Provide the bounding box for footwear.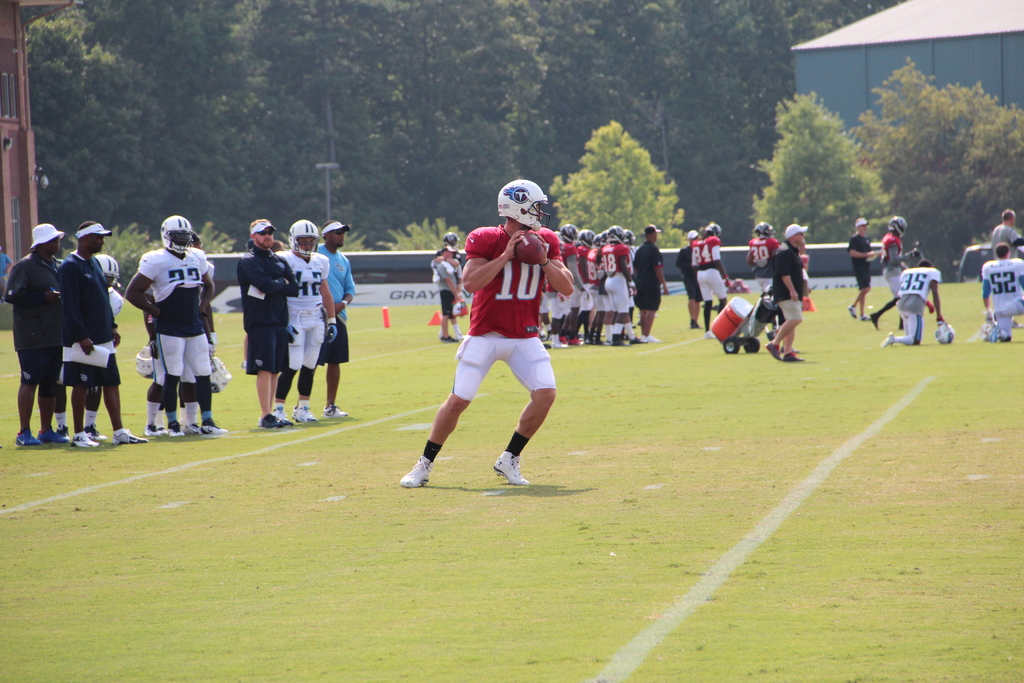
locate(555, 338, 571, 351).
